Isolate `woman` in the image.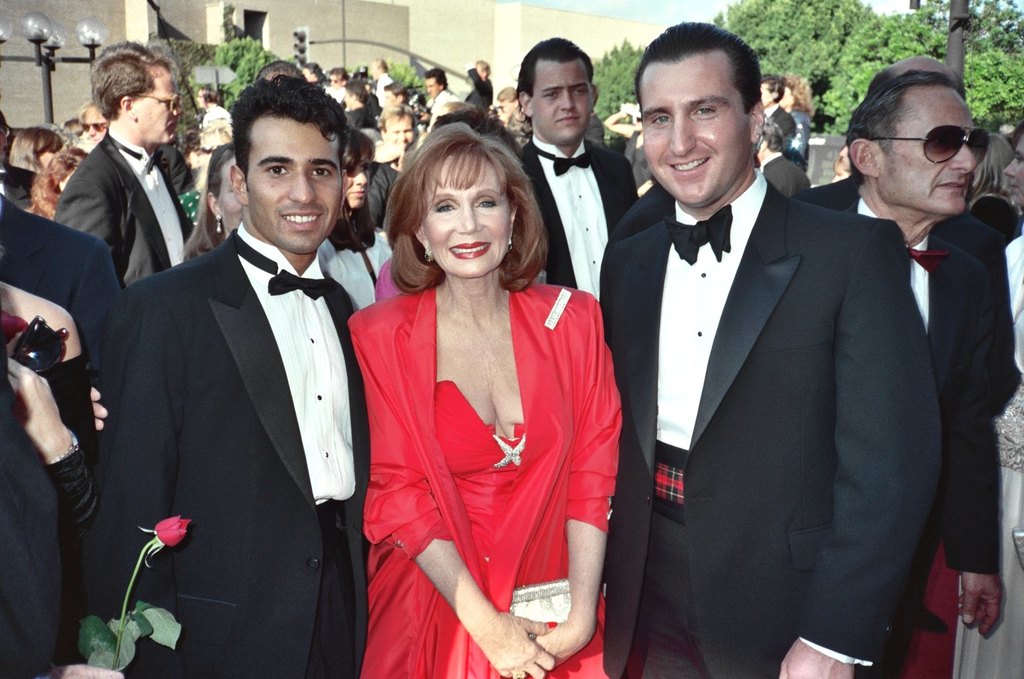
Isolated region: rect(24, 145, 89, 218).
